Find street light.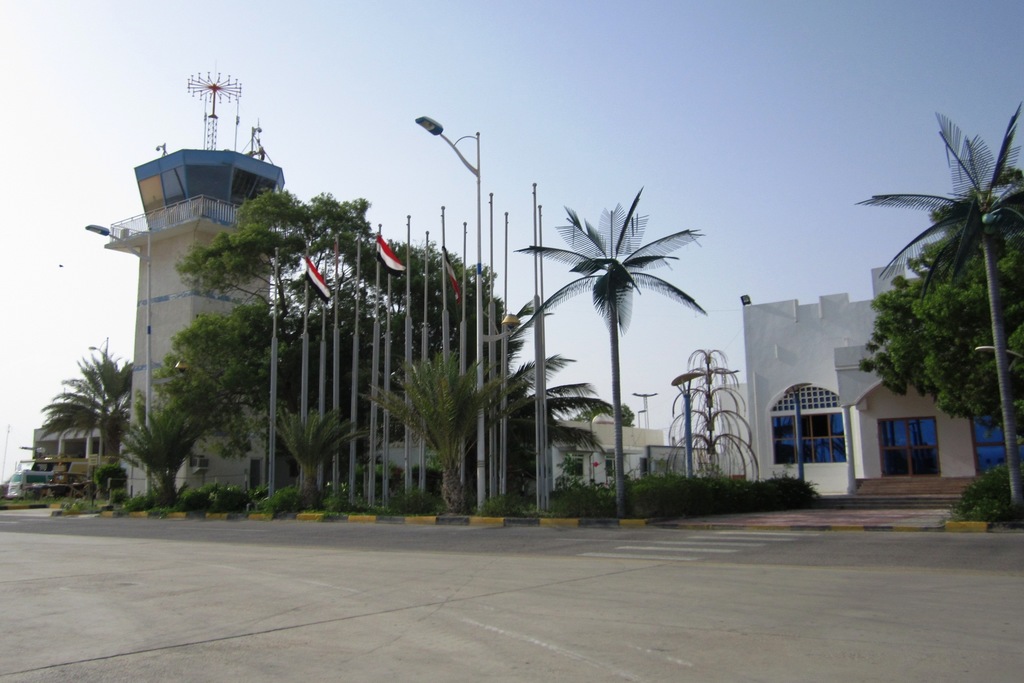
left=82, top=333, right=106, bottom=488.
